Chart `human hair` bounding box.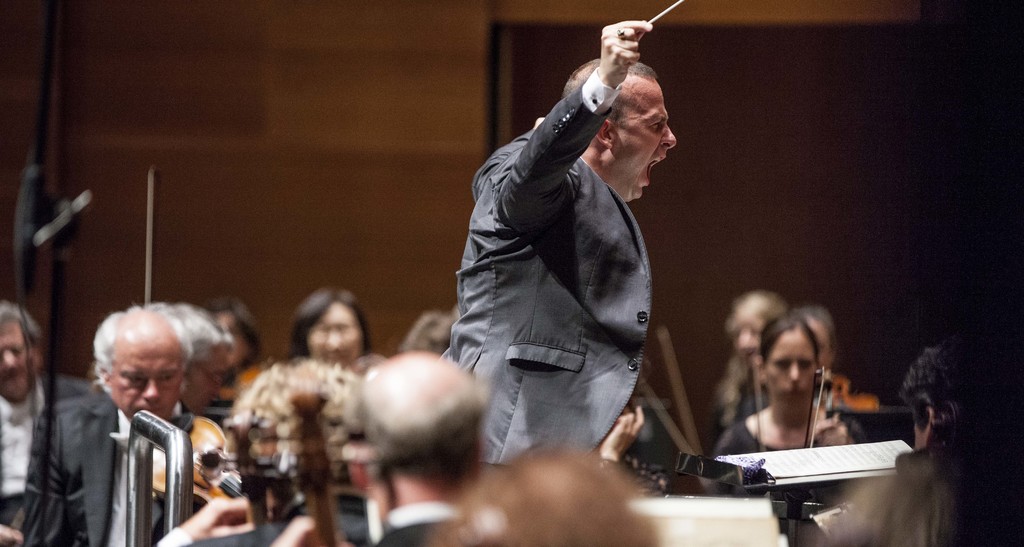
Charted: (723,289,788,428).
